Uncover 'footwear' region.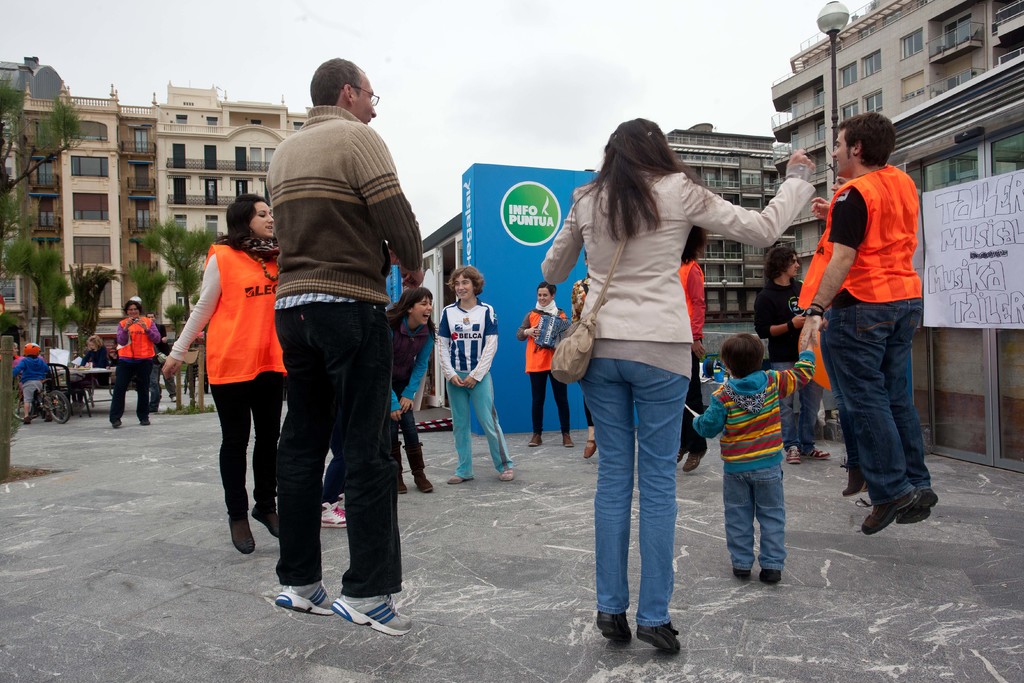
Uncovered: bbox=(447, 473, 479, 483).
